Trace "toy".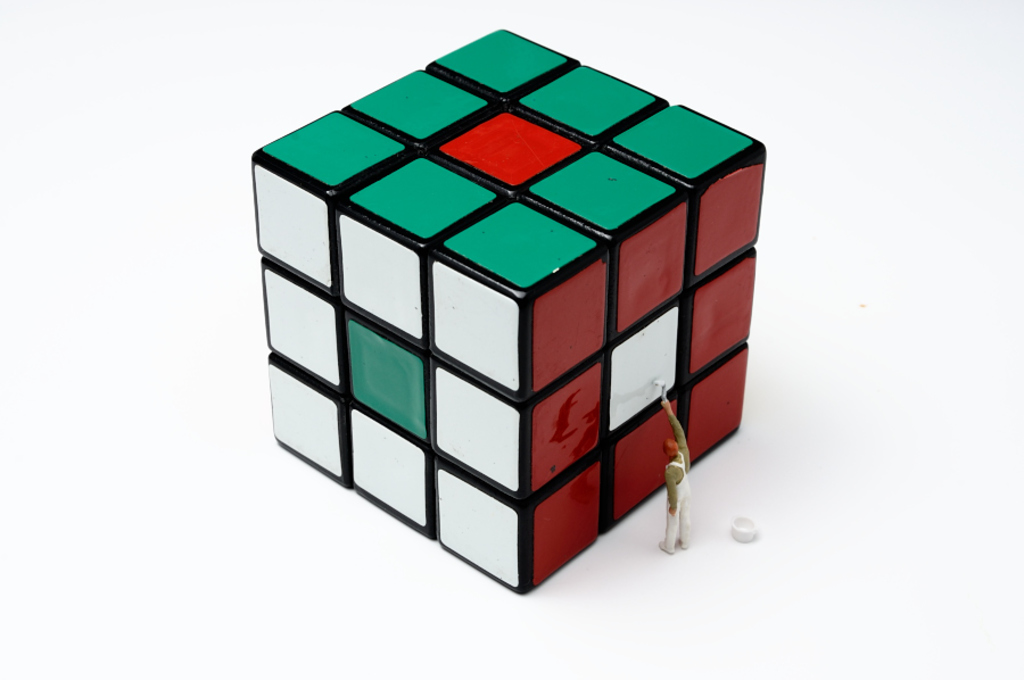
Traced to (263,22,817,607).
